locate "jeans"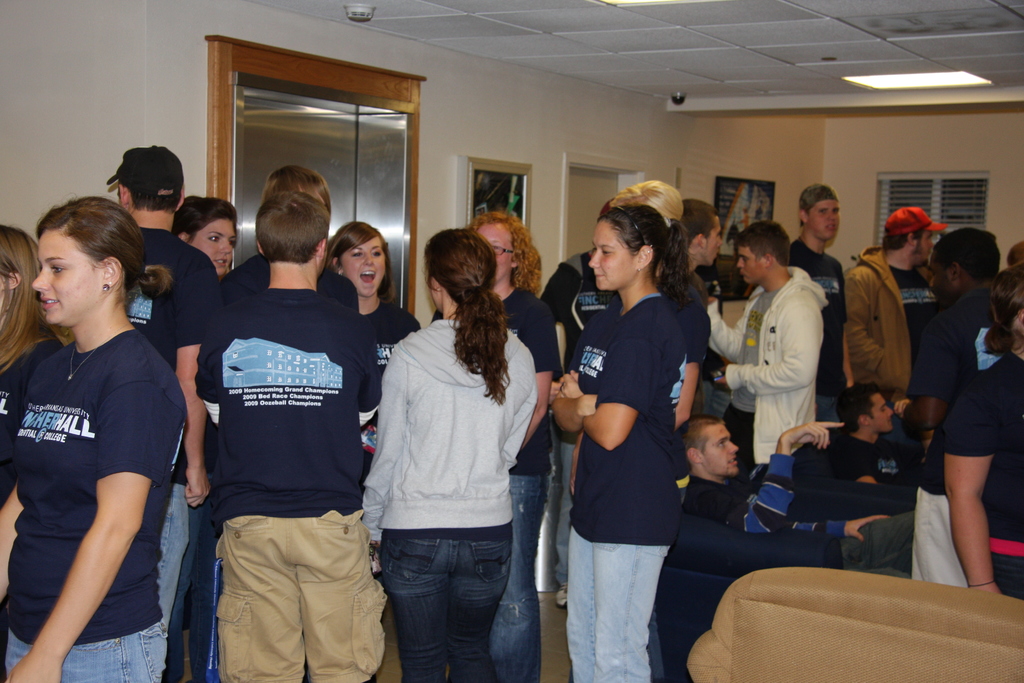
box(571, 526, 667, 682)
